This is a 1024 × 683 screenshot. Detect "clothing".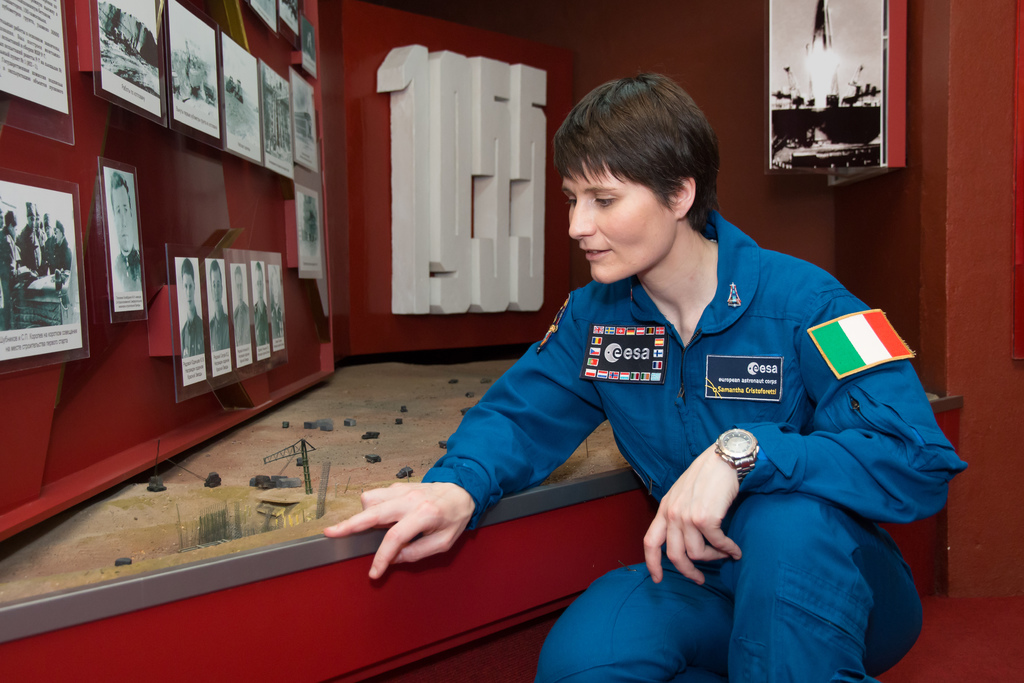
x1=181, y1=310, x2=205, y2=360.
